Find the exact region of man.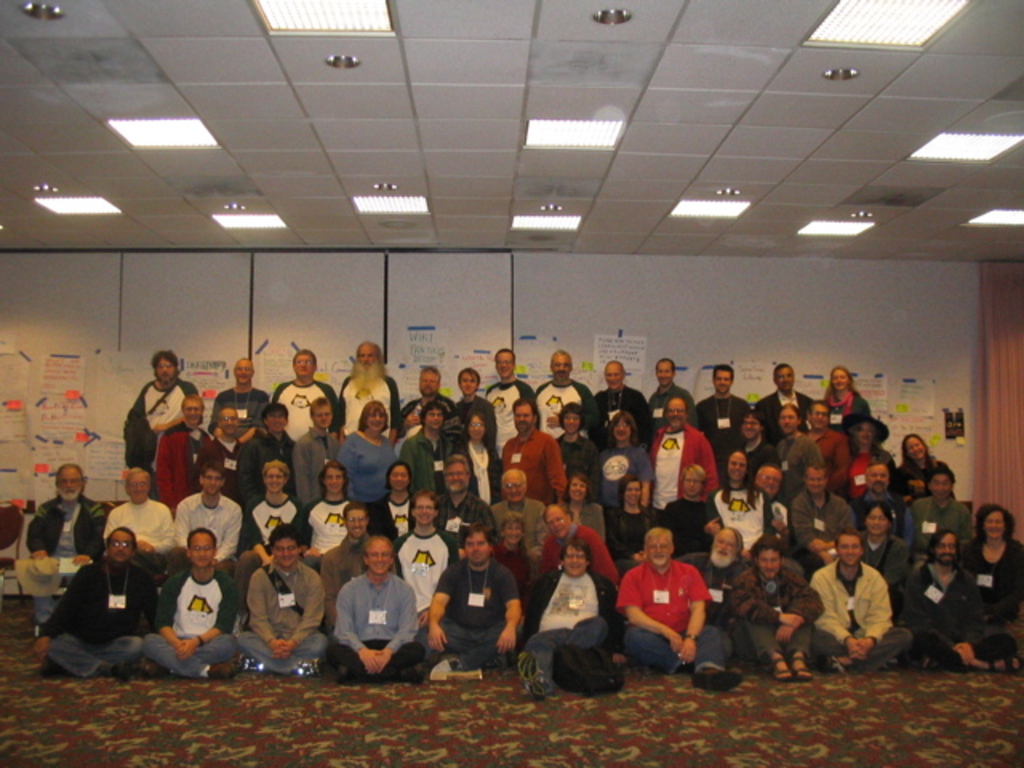
Exact region: 478,344,538,464.
